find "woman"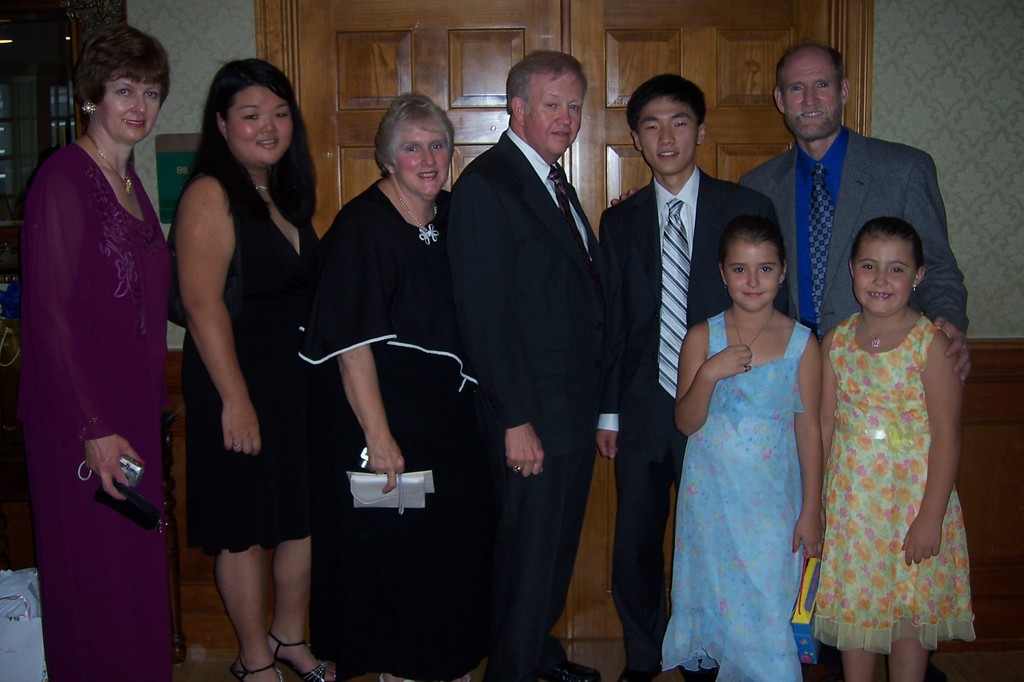
rect(147, 51, 328, 667)
